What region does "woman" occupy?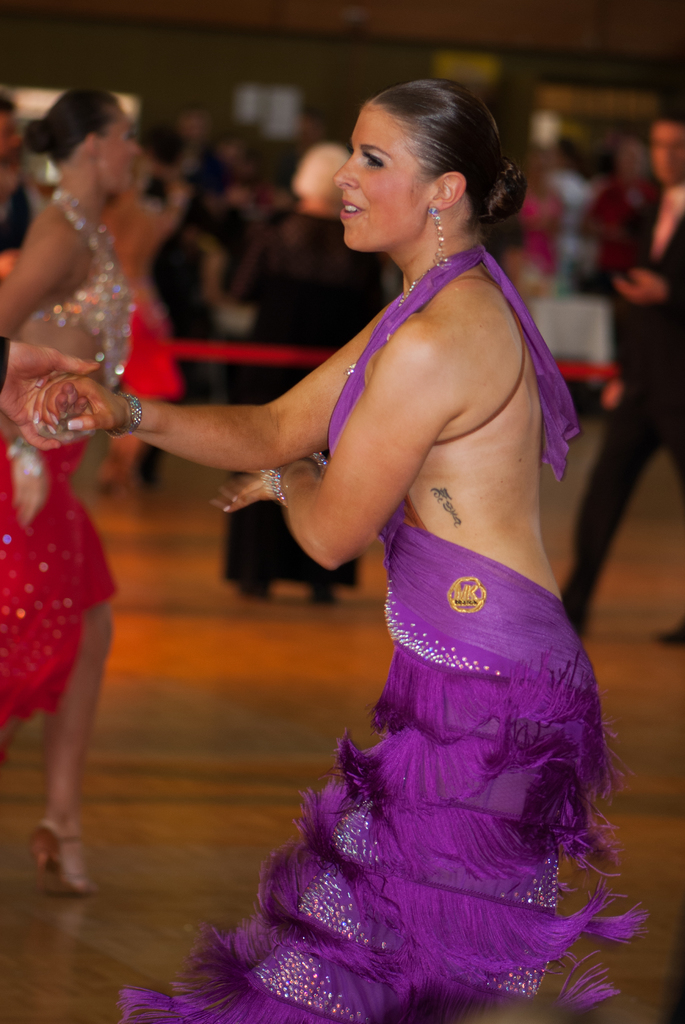
x1=222, y1=148, x2=388, y2=604.
